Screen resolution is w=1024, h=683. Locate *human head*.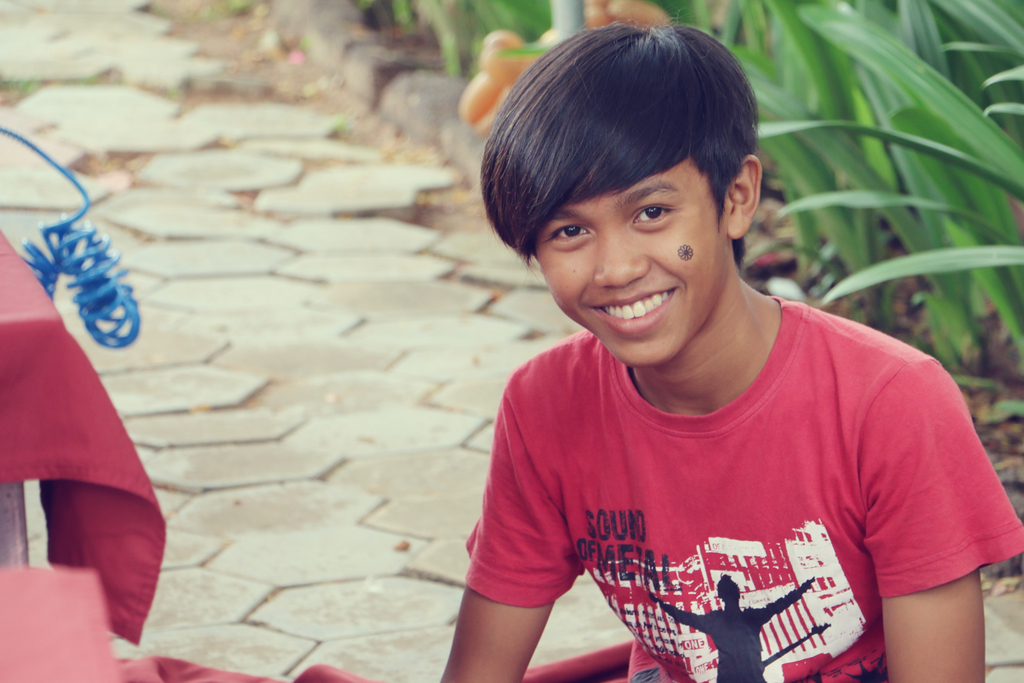
(462,32,751,377).
